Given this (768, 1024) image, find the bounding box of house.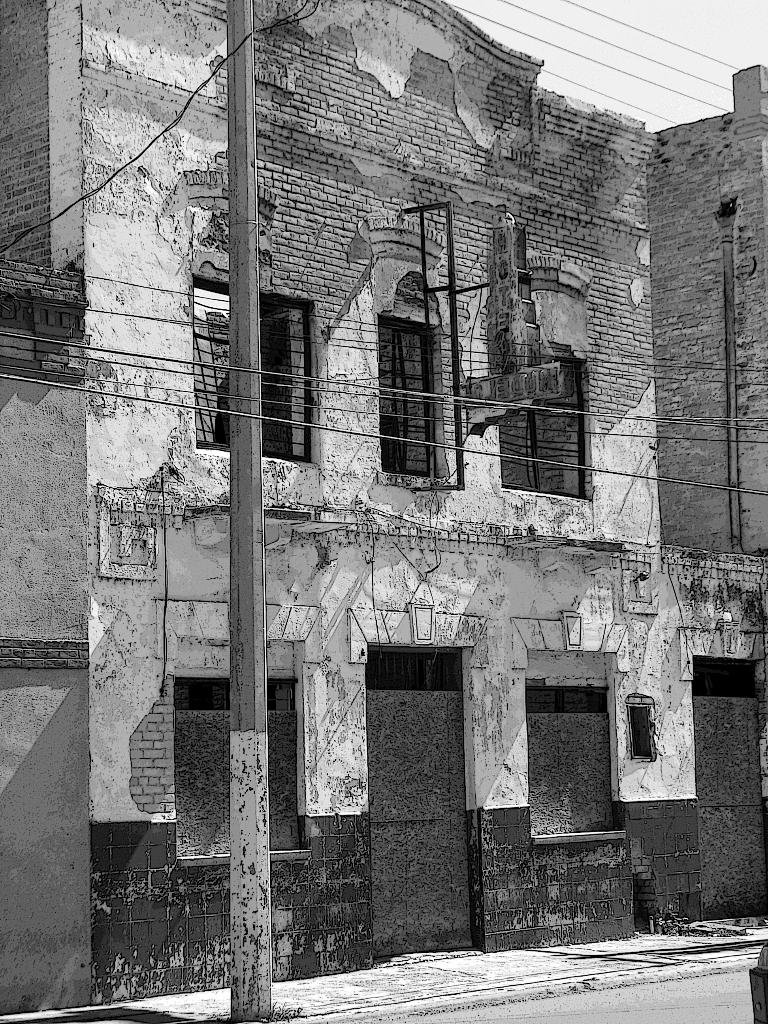
bbox=[78, 0, 737, 985].
